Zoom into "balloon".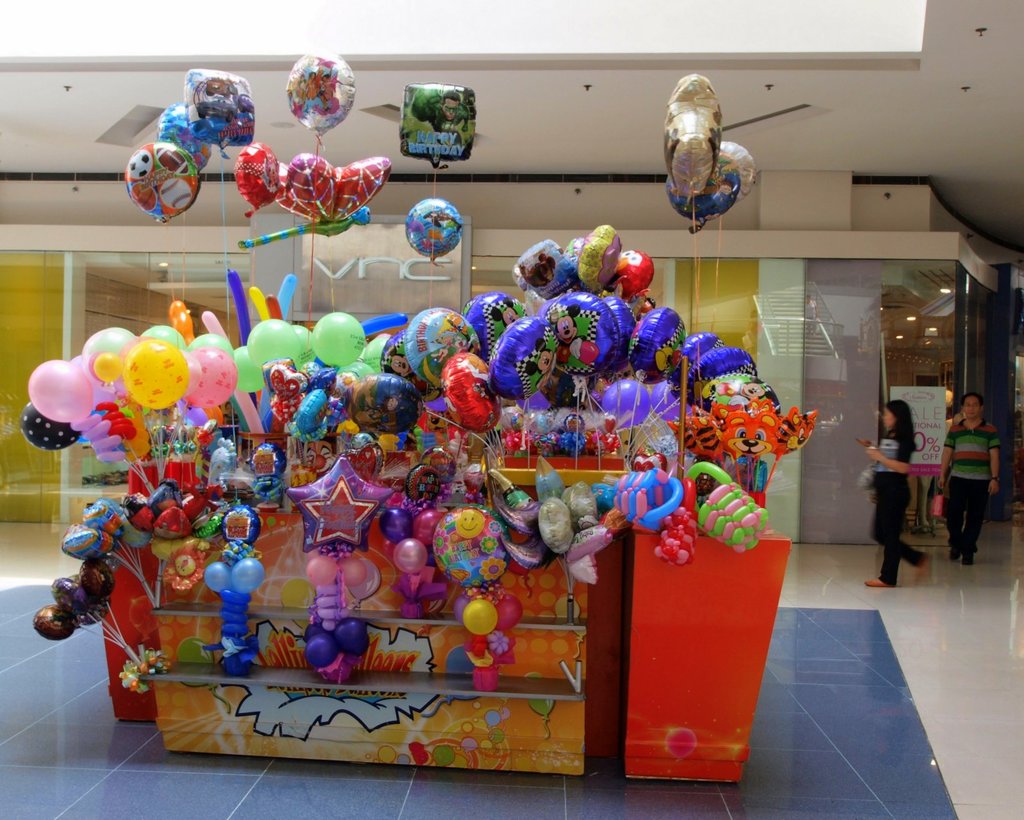
Zoom target: x1=401, y1=200, x2=465, y2=262.
